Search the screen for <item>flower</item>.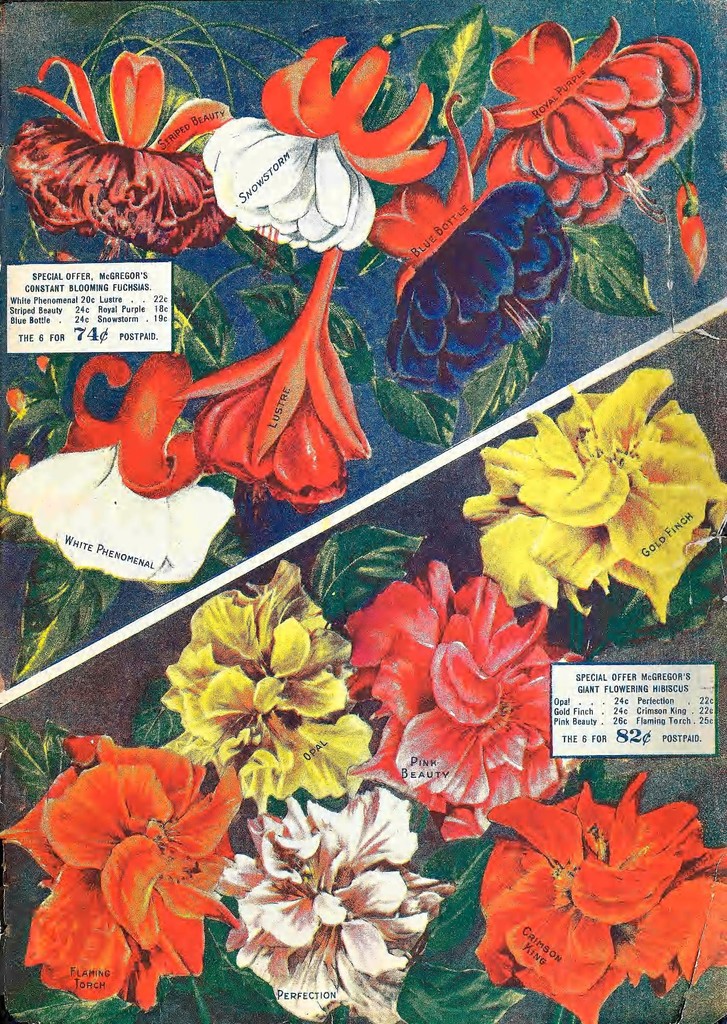
Found at box=[454, 364, 726, 623].
